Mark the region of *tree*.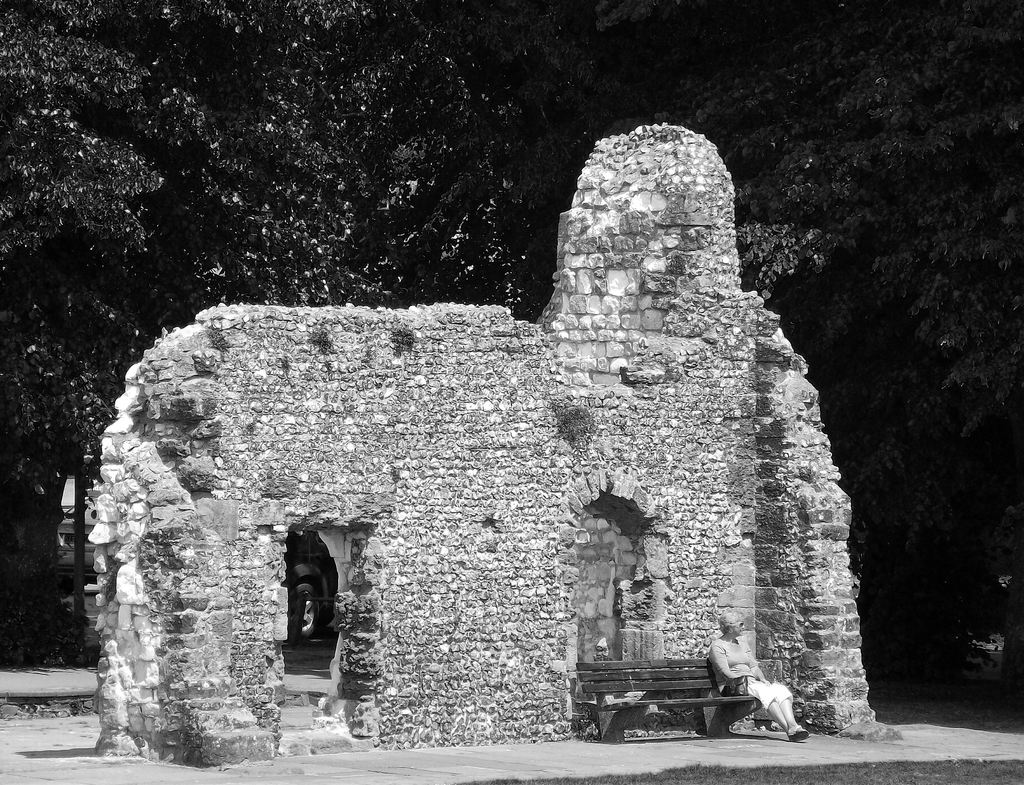
Region: [0, 0, 1023, 658].
